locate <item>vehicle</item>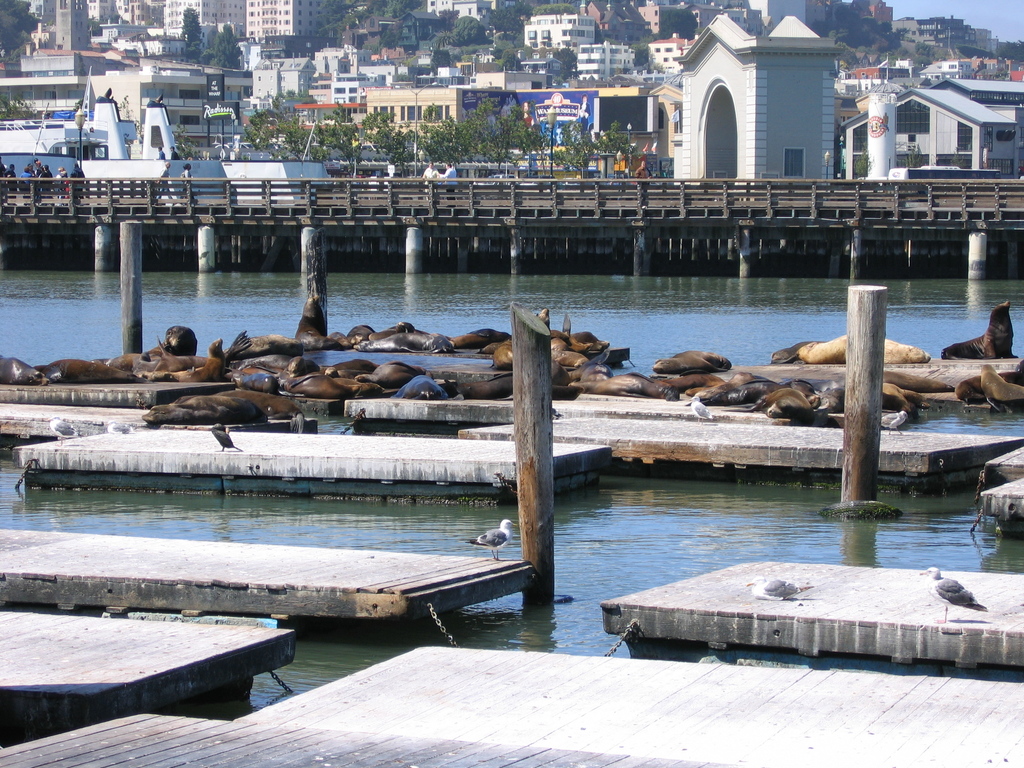
bbox=[885, 163, 1002, 180]
